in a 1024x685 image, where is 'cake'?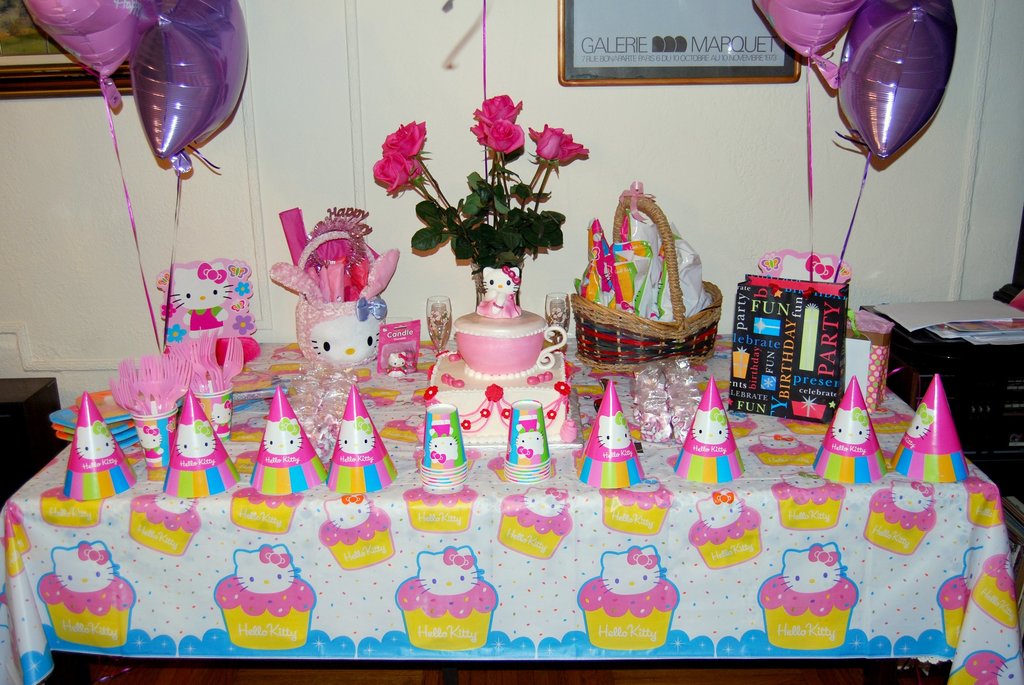
crop(595, 484, 671, 540).
